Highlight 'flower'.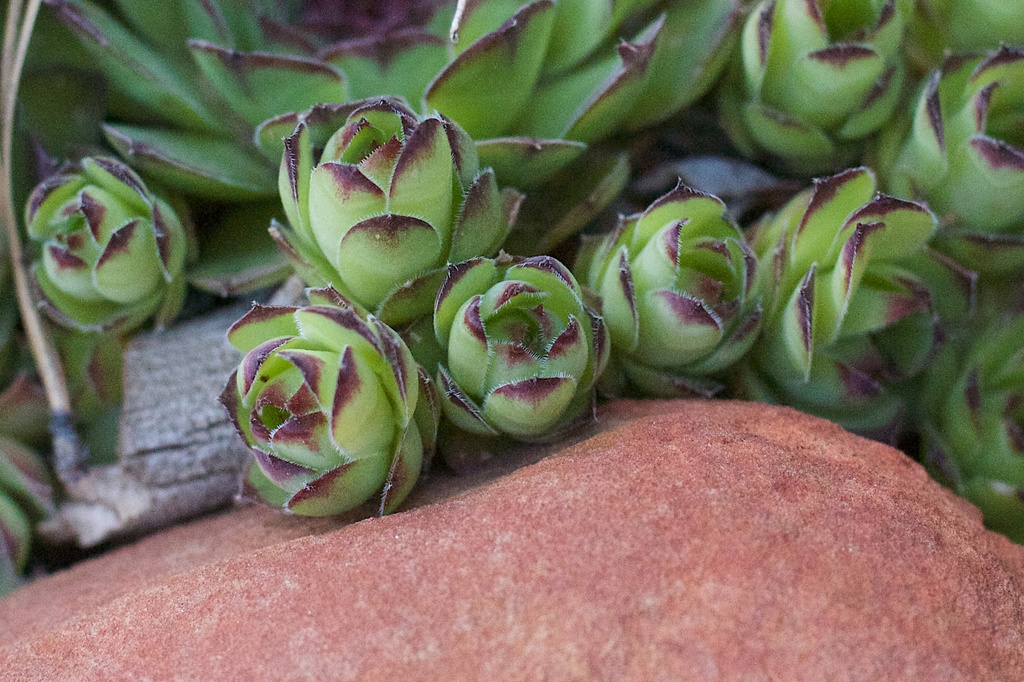
Highlighted region: box(569, 170, 771, 412).
